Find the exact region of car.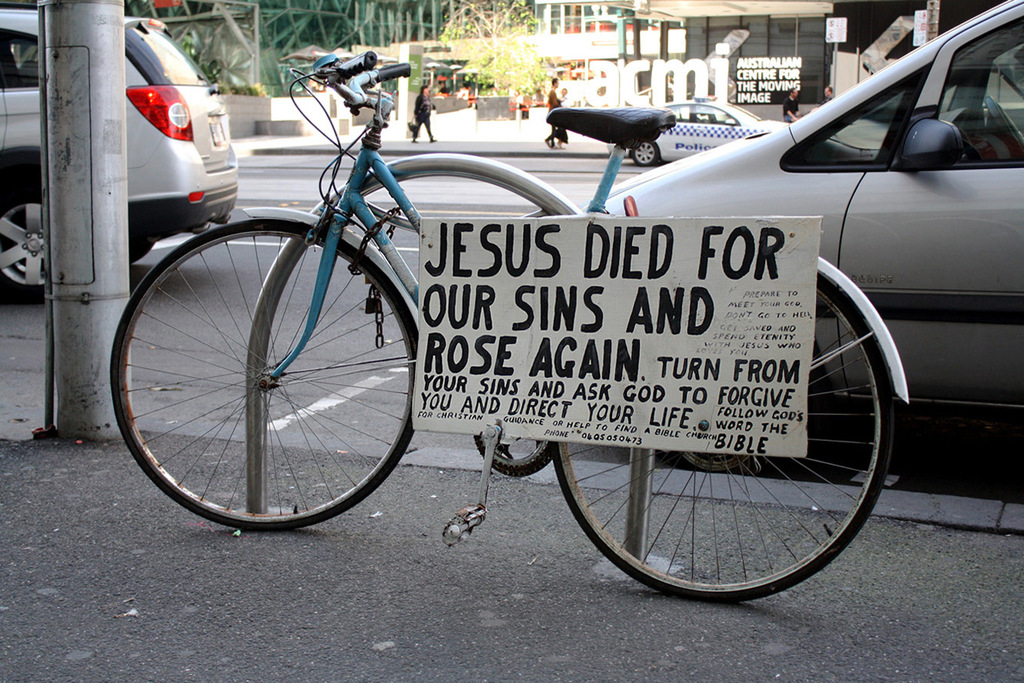
Exact region: {"x1": 574, "y1": 0, "x2": 1023, "y2": 473}.
